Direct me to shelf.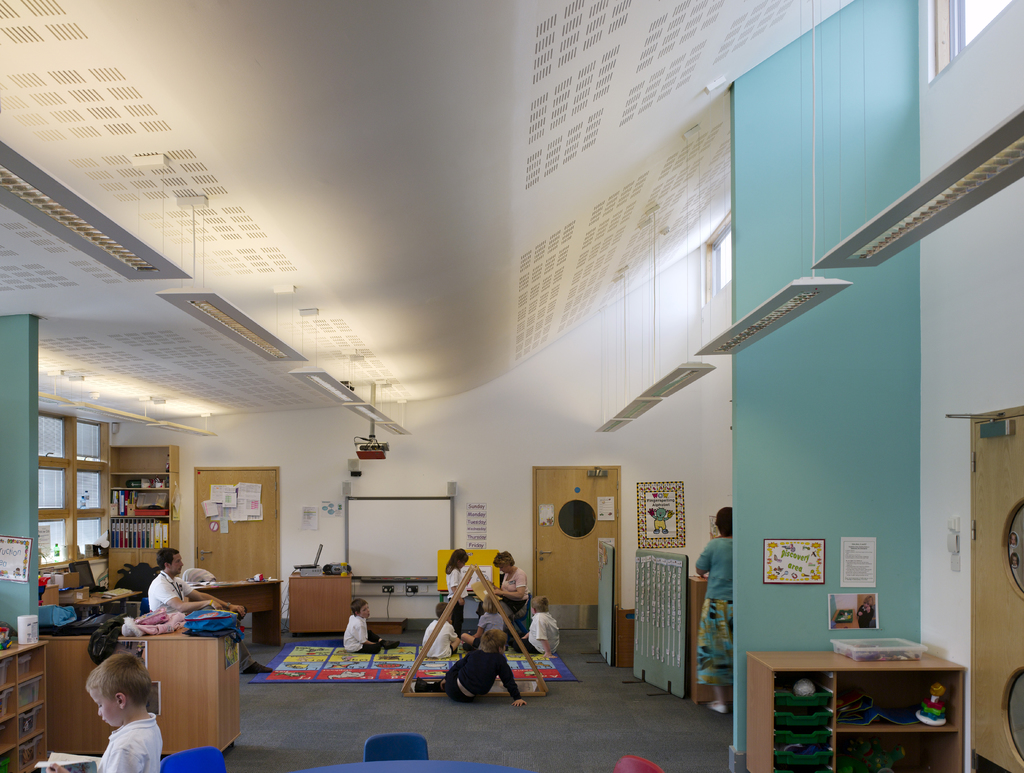
Direction: <bbox>765, 659, 952, 772</bbox>.
